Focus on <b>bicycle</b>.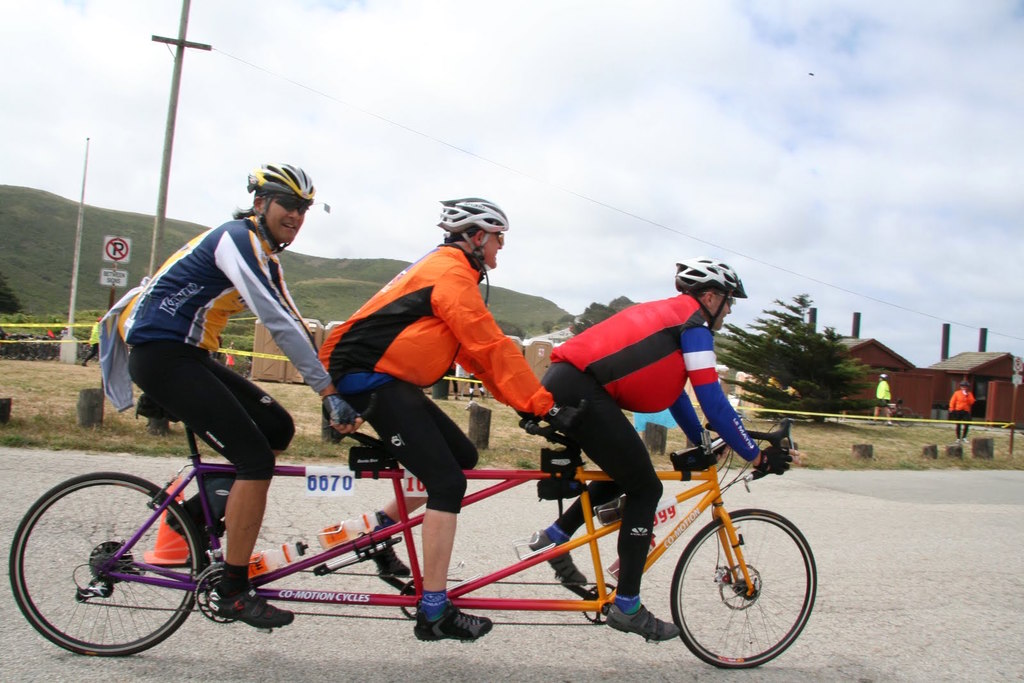
Focused at (x1=9, y1=396, x2=821, y2=672).
